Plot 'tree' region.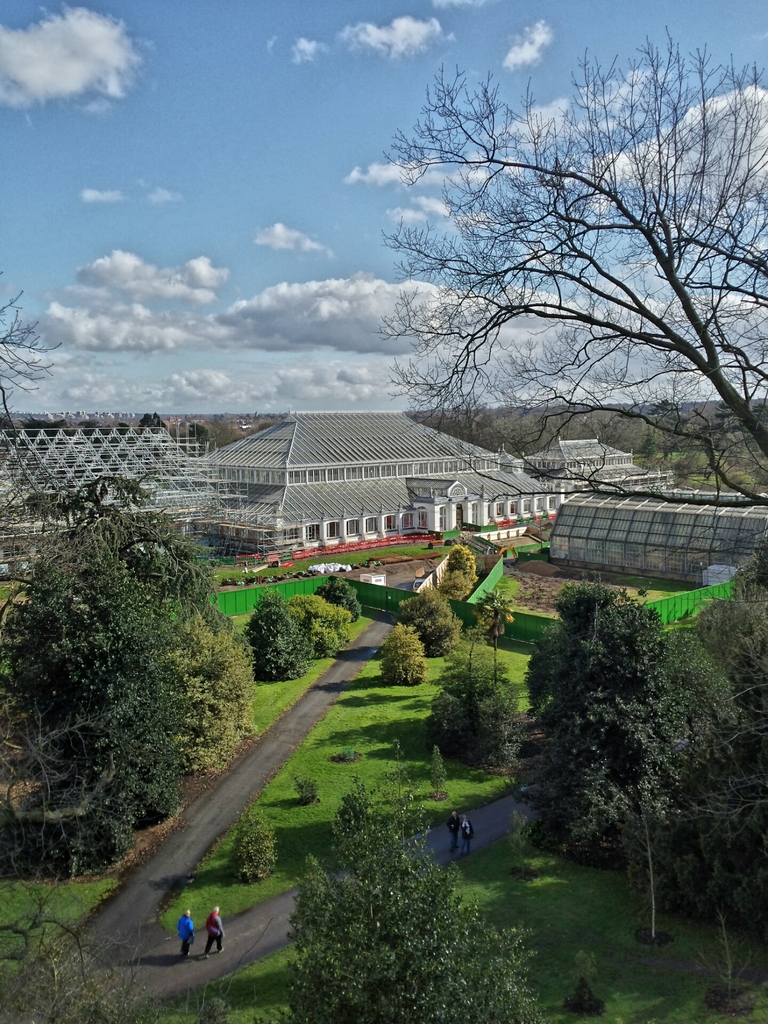
Plotted at 307/793/531/1023.
